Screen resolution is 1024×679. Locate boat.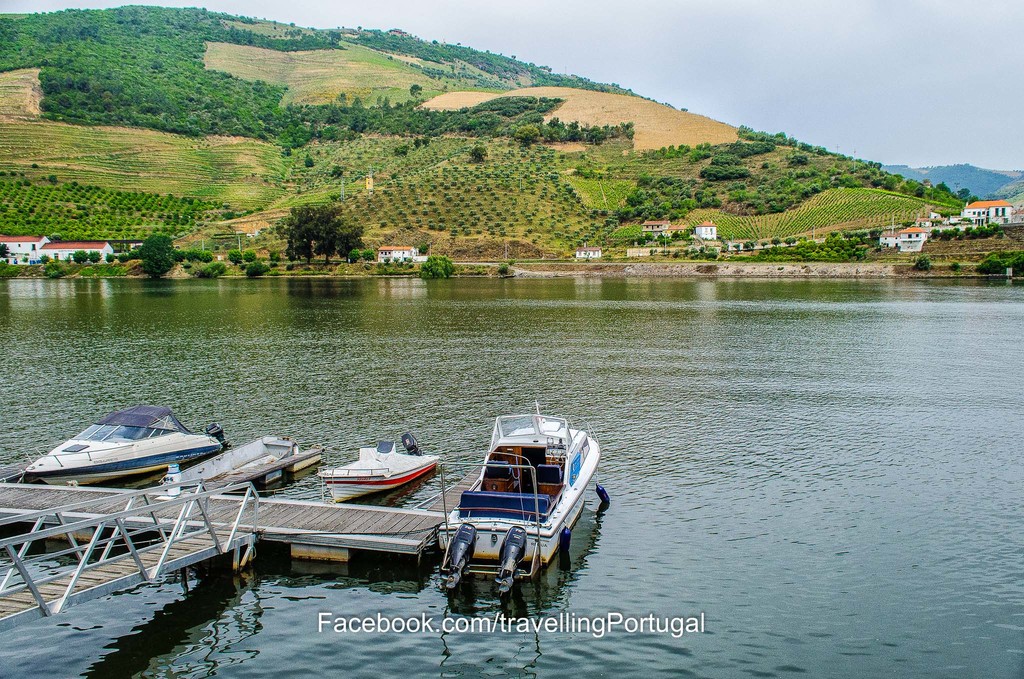
{"x1": 23, "y1": 402, "x2": 233, "y2": 491}.
